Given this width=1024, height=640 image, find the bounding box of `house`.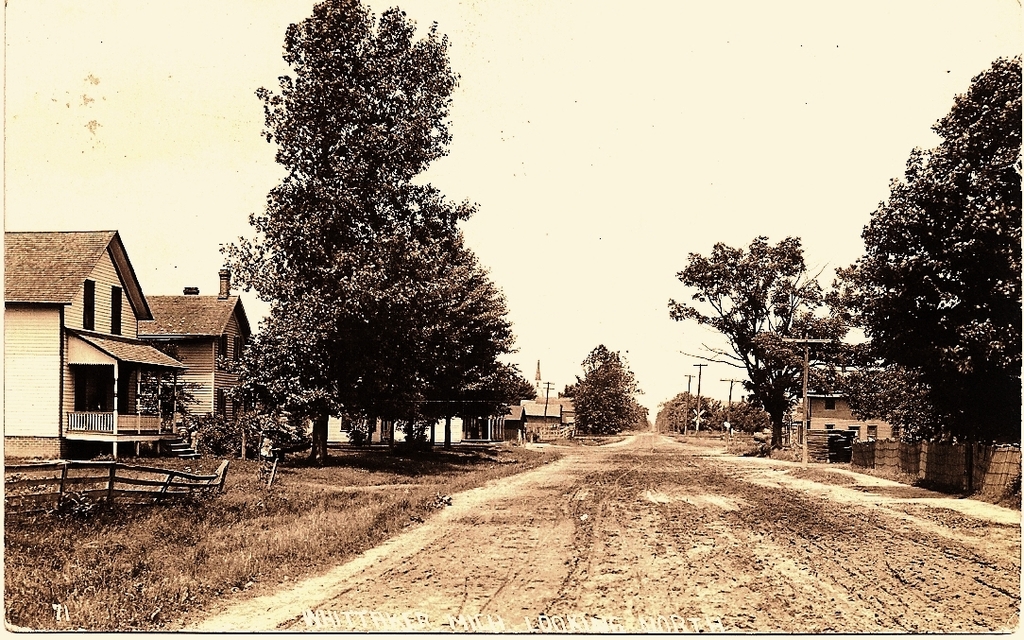
box=[0, 228, 187, 467].
